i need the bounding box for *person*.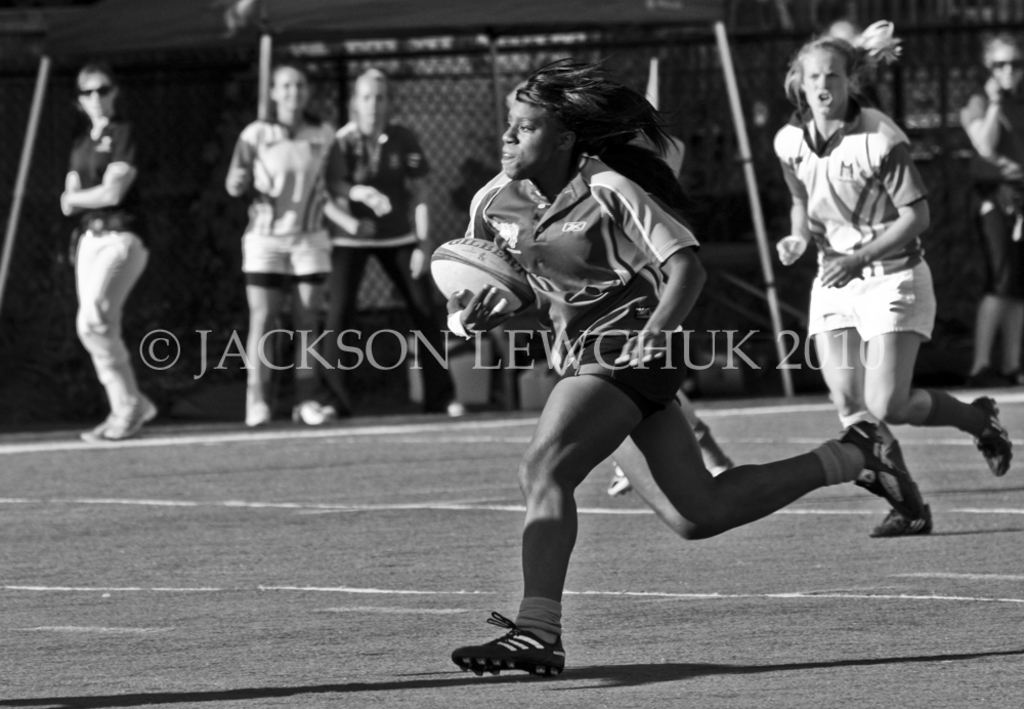
Here it is: (left=53, top=55, right=150, bottom=440).
